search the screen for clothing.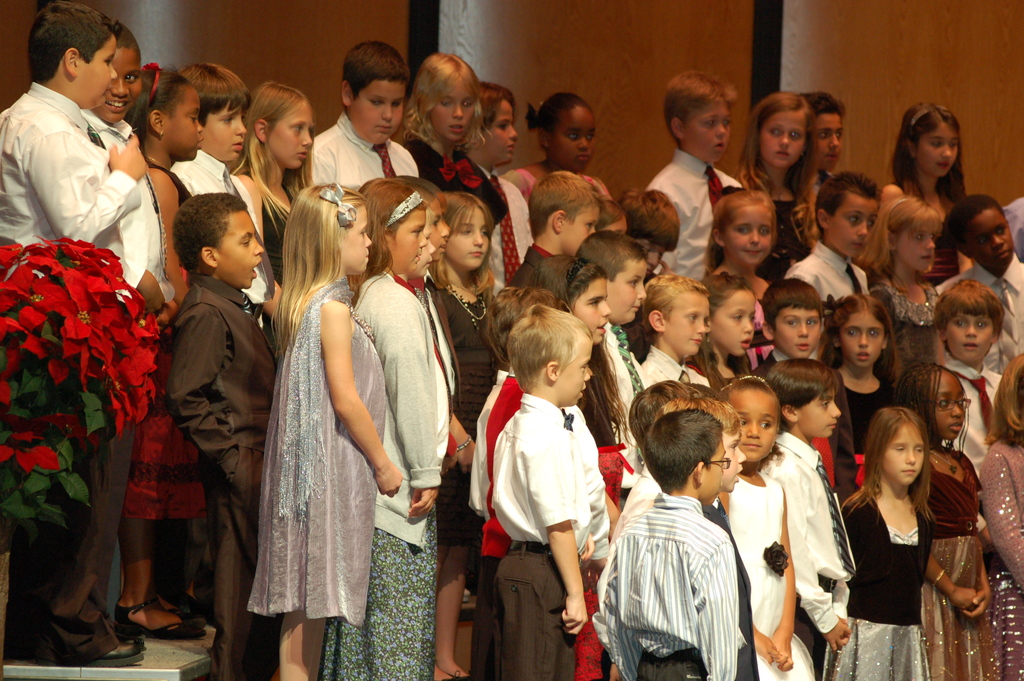
Found at select_region(439, 293, 508, 439).
